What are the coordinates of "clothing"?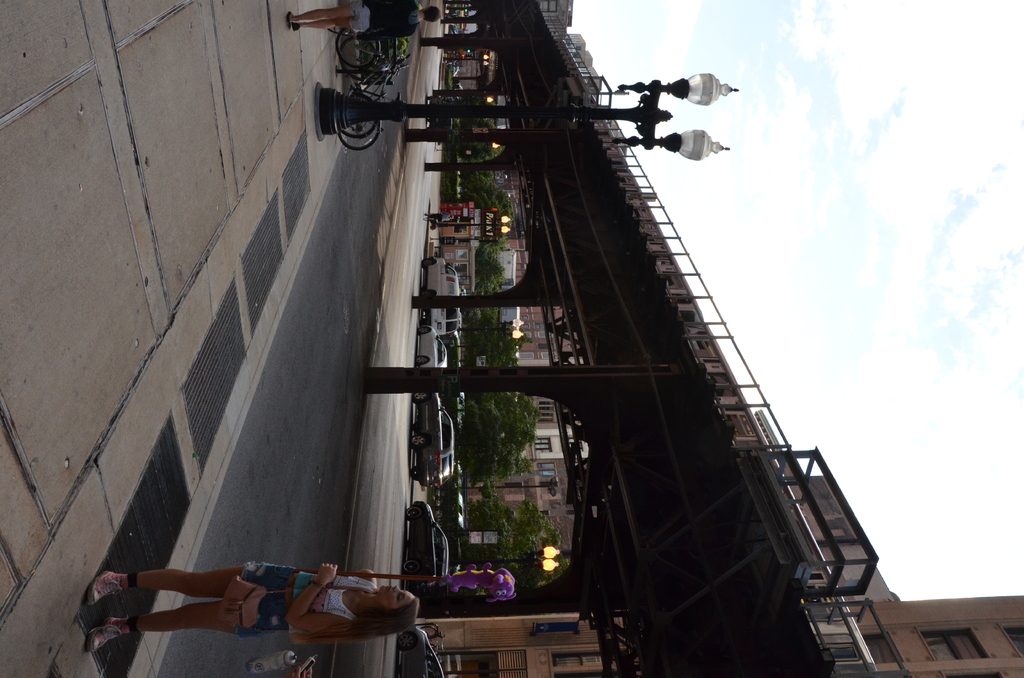
[127,556,400,658].
